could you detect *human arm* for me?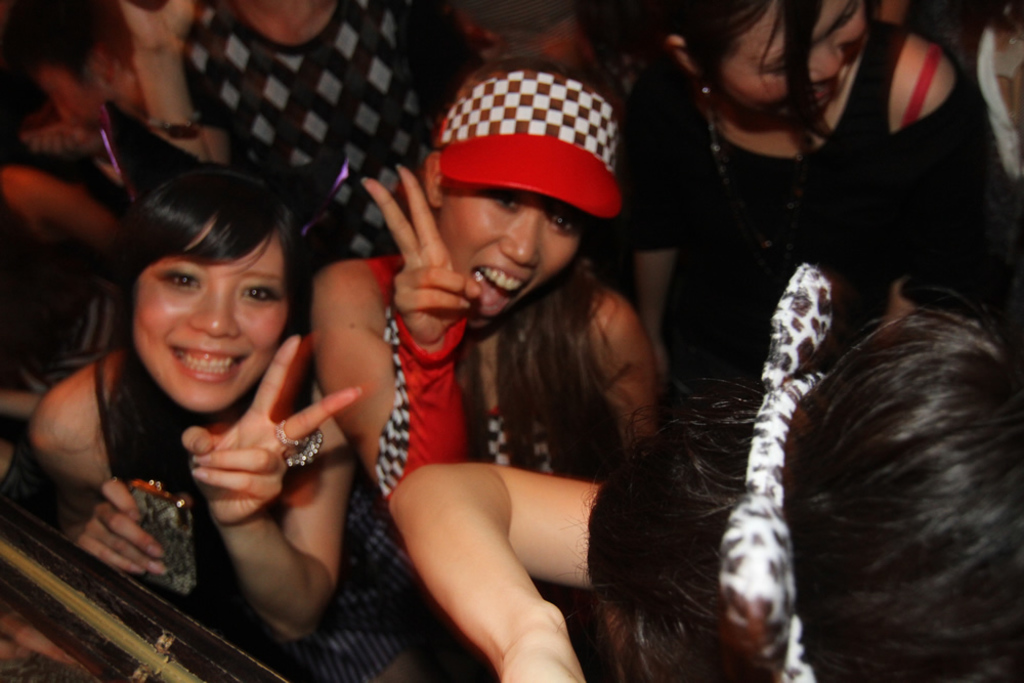
Detection result: l=883, t=32, r=980, b=314.
